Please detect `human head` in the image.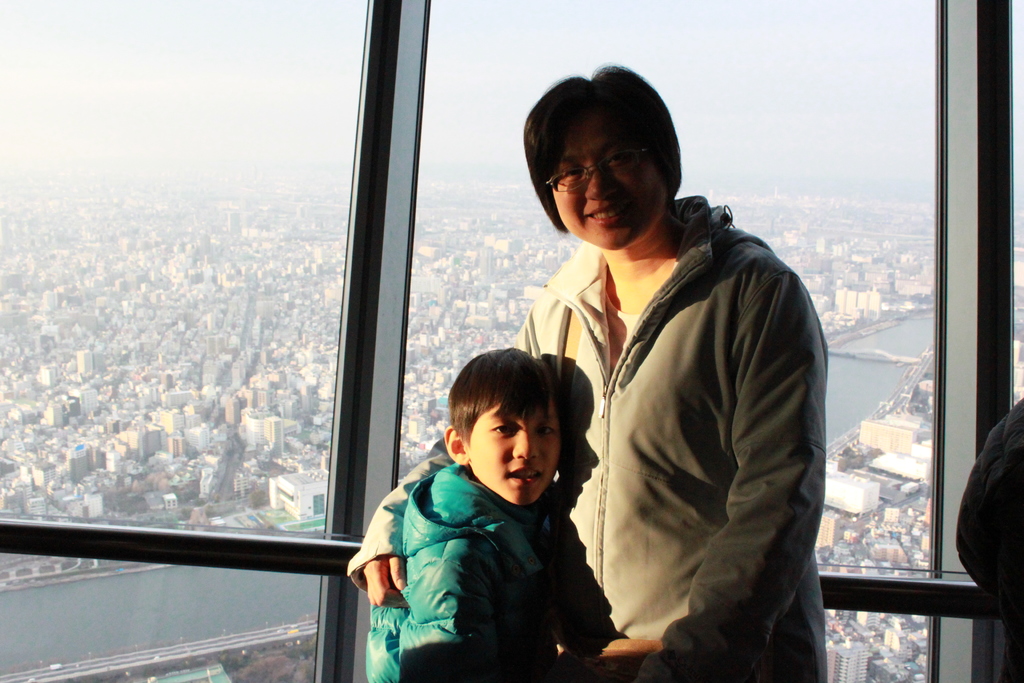
l=442, t=338, r=566, b=509.
